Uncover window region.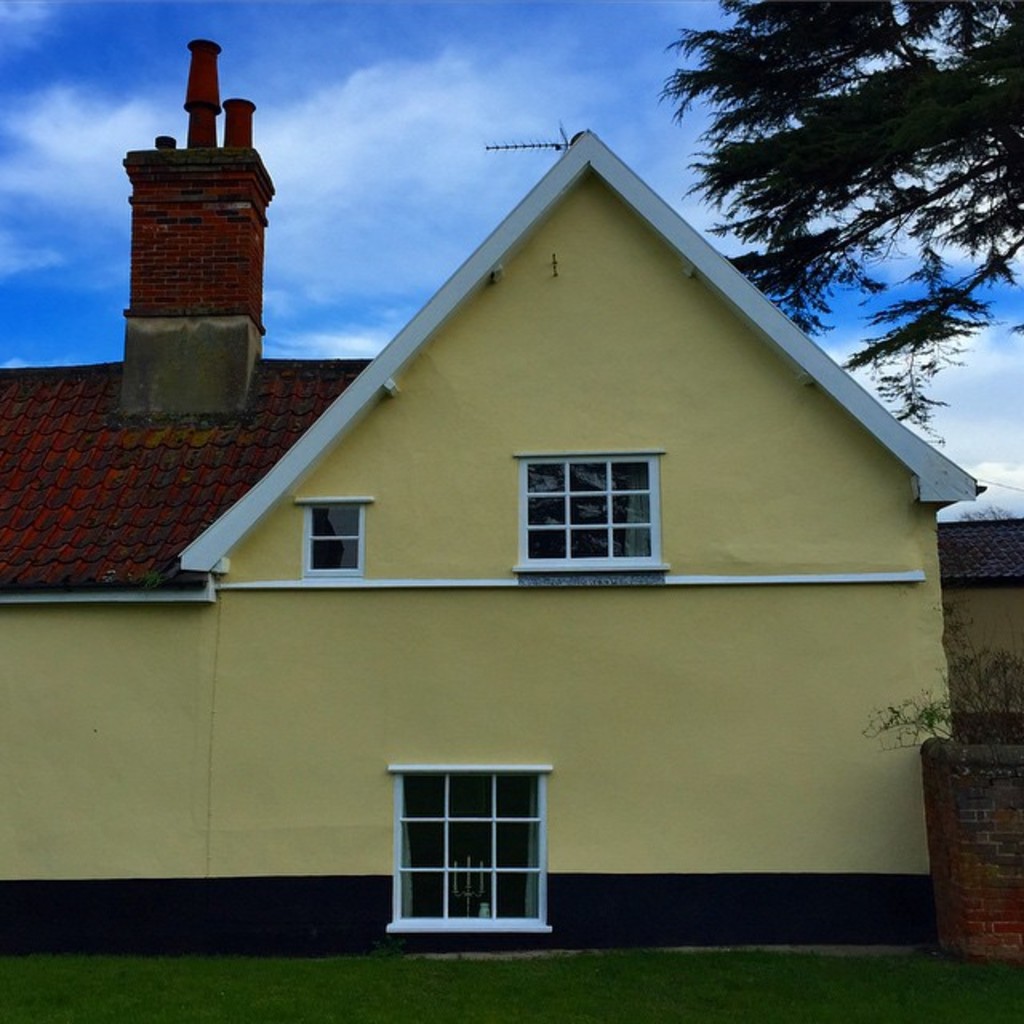
Uncovered: box=[390, 750, 576, 939].
